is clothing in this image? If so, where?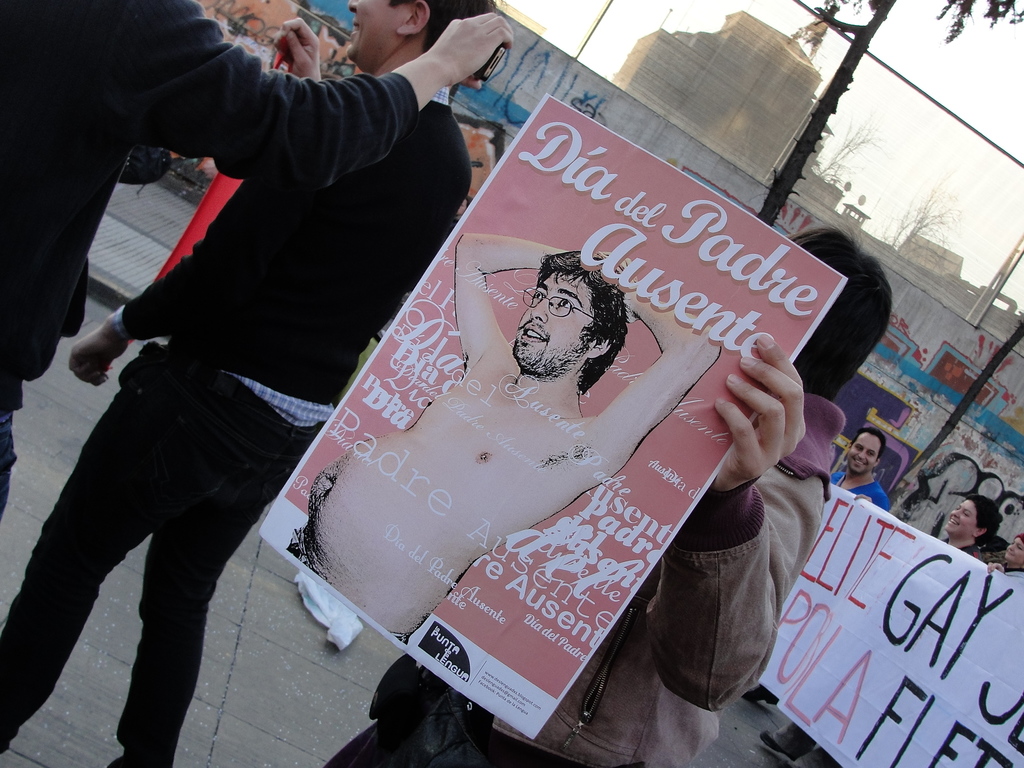
Yes, at (822,468,877,514).
